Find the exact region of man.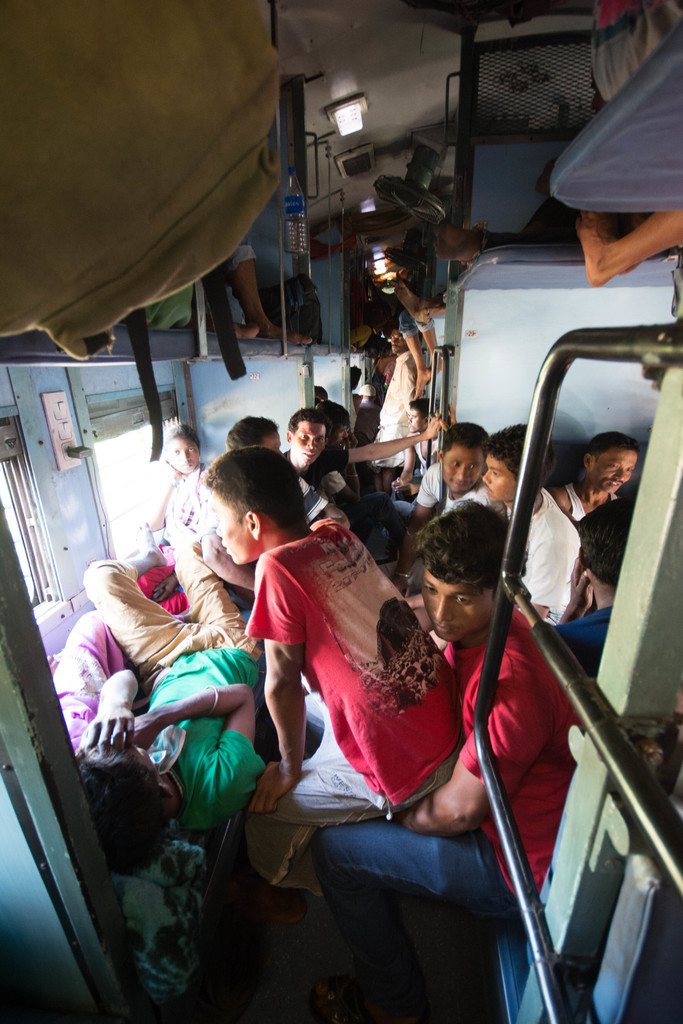
Exact region: {"x1": 302, "y1": 498, "x2": 598, "y2": 1023}.
